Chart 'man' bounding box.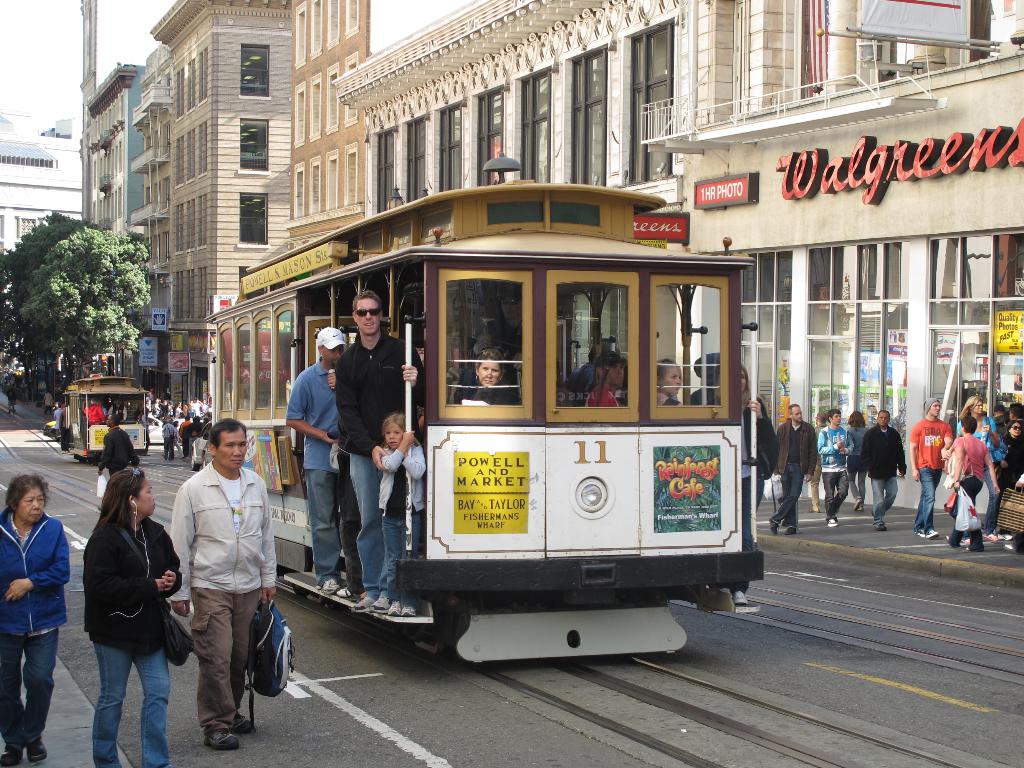
Charted: <region>861, 409, 907, 529</region>.
